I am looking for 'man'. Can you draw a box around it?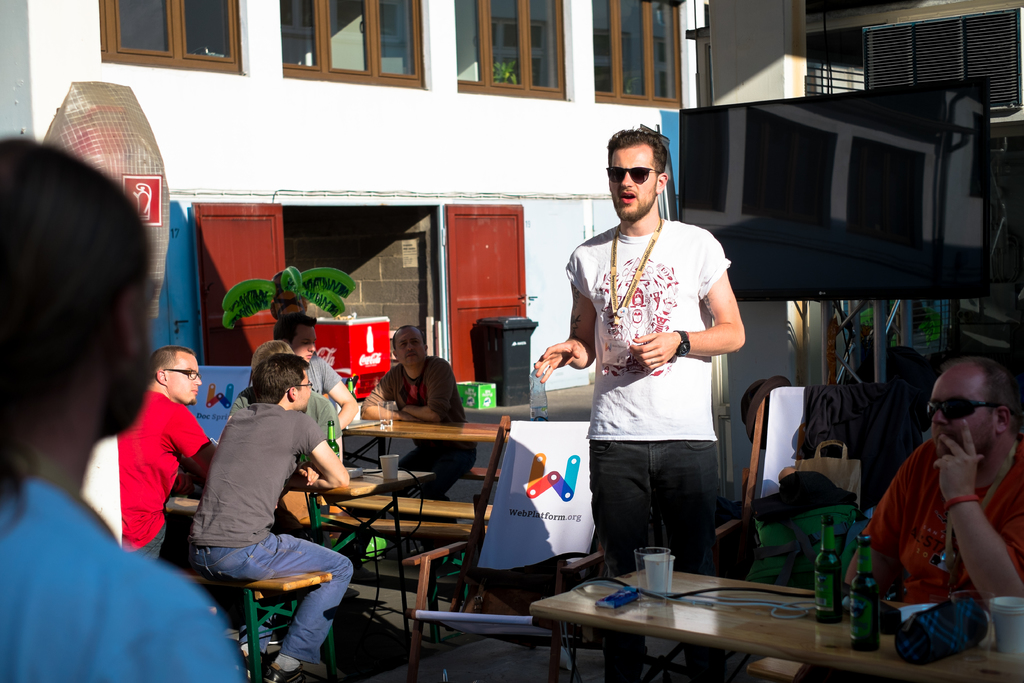
Sure, the bounding box is (left=125, top=368, right=220, bottom=561).
